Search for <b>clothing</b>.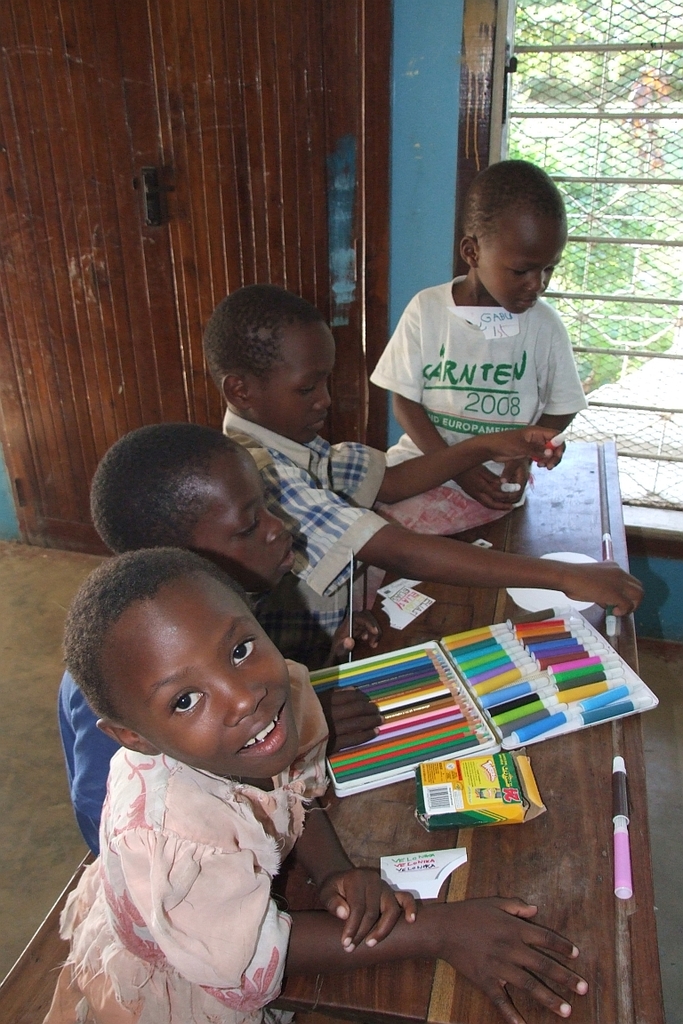
Found at 30, 644, 349, 1011.
